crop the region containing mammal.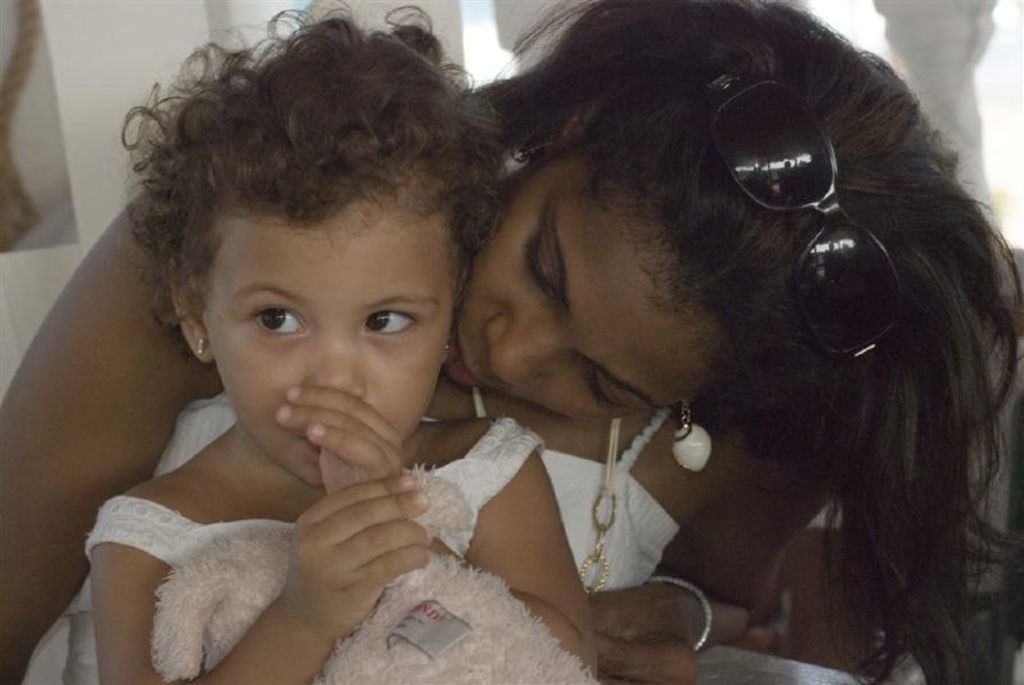
Crop region: box=[60, 0, 611, 684].
